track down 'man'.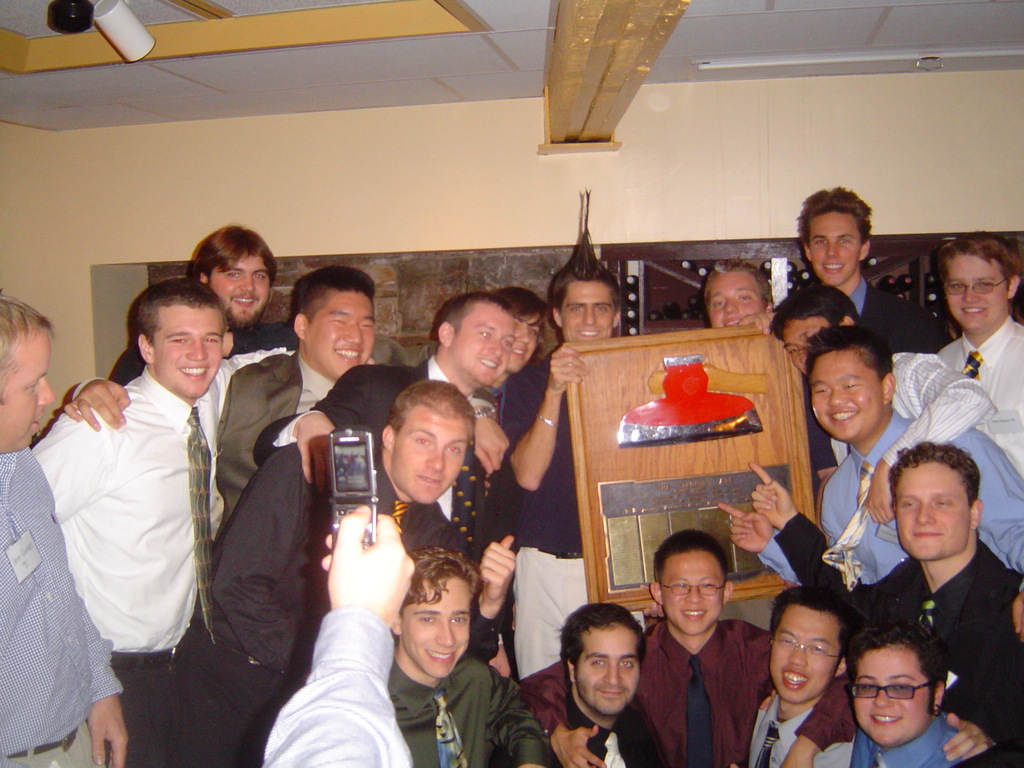
Tracked to locate(723, 327, 1023, 634).
